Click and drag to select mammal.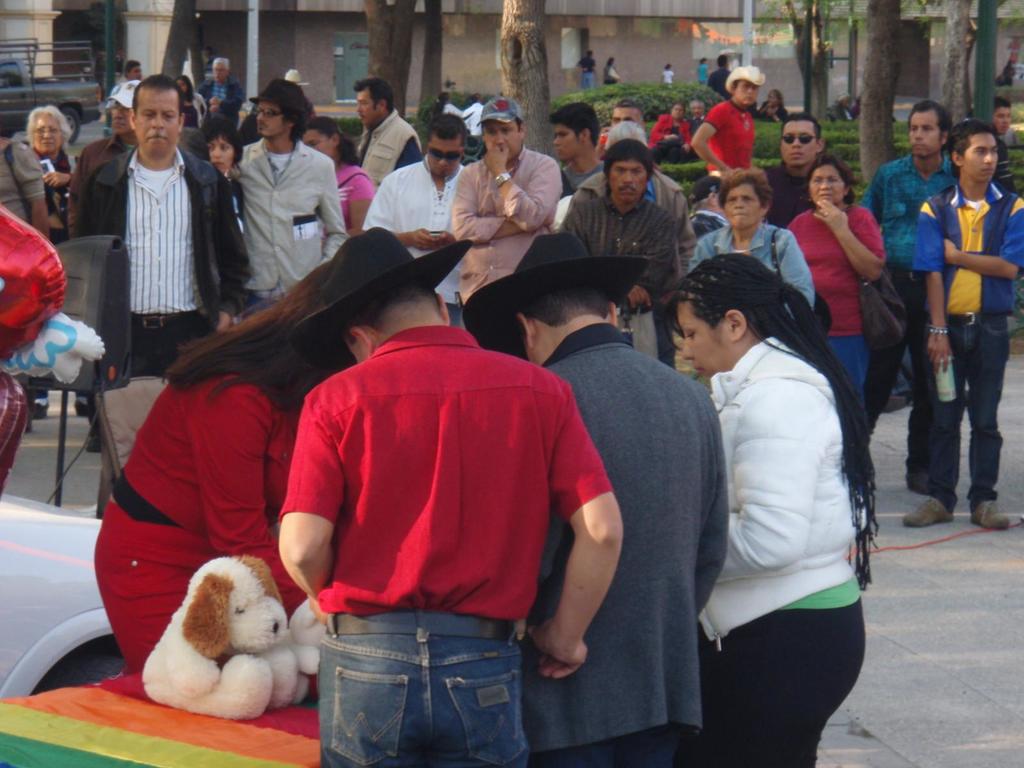
Selection: BBox(995, 52, 1021, 85).
